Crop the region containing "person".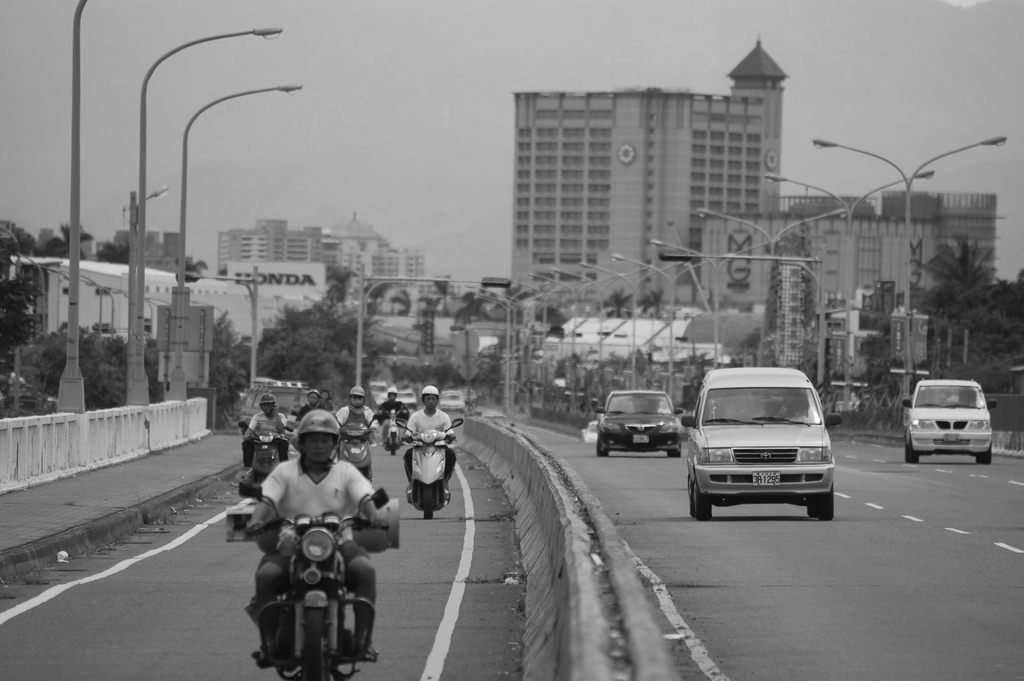
Crop region: Rect(333, 387, 382, 445).
